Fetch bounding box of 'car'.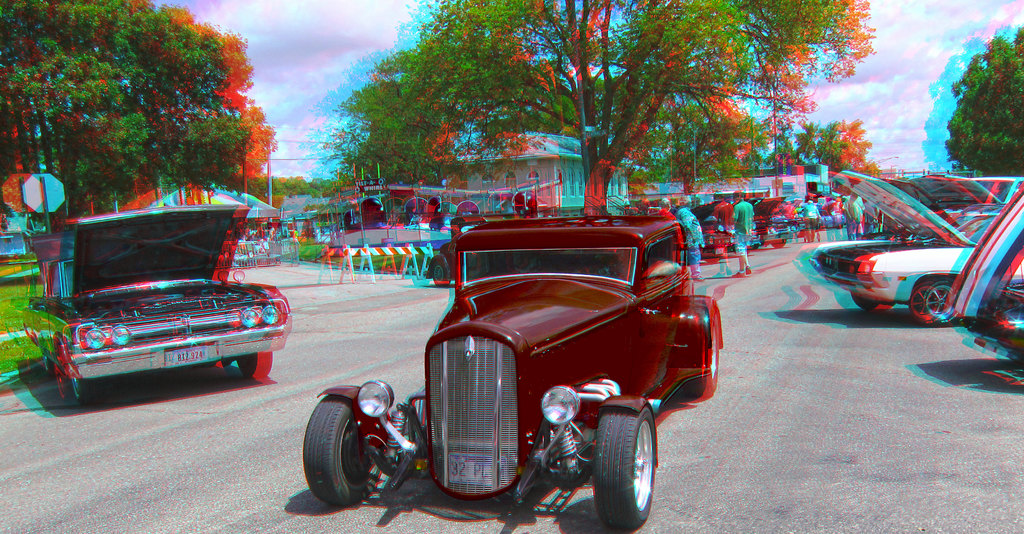
Bbox: <box>946,189,1023,371</box>.
